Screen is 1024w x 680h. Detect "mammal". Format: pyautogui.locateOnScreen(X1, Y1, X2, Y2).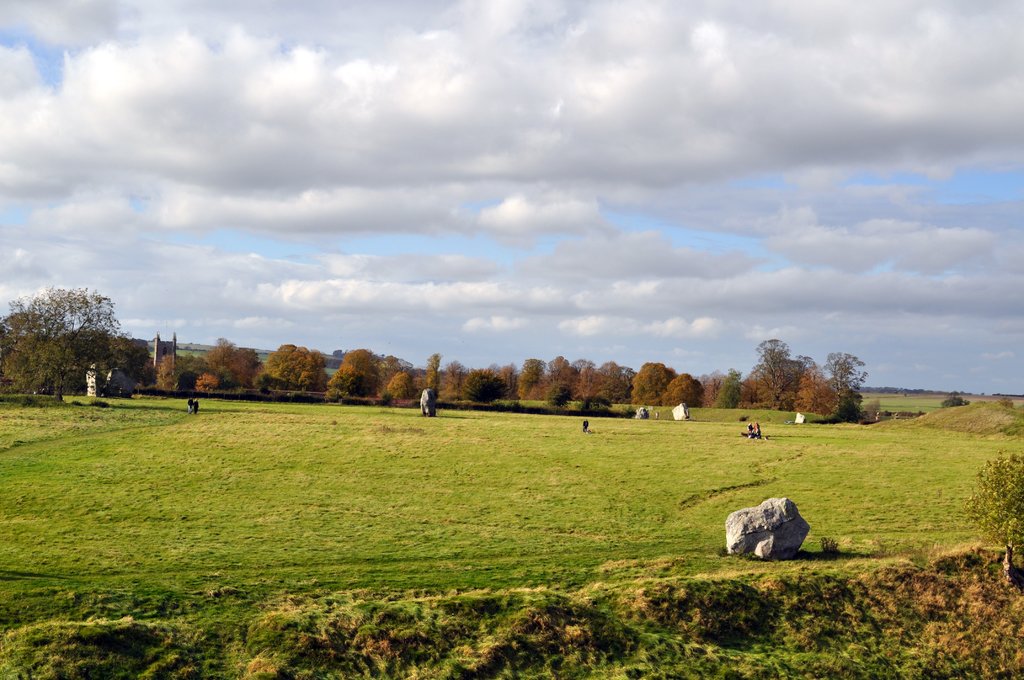
pyautogui.locateOnScreen(746, 423, 760, 437).
